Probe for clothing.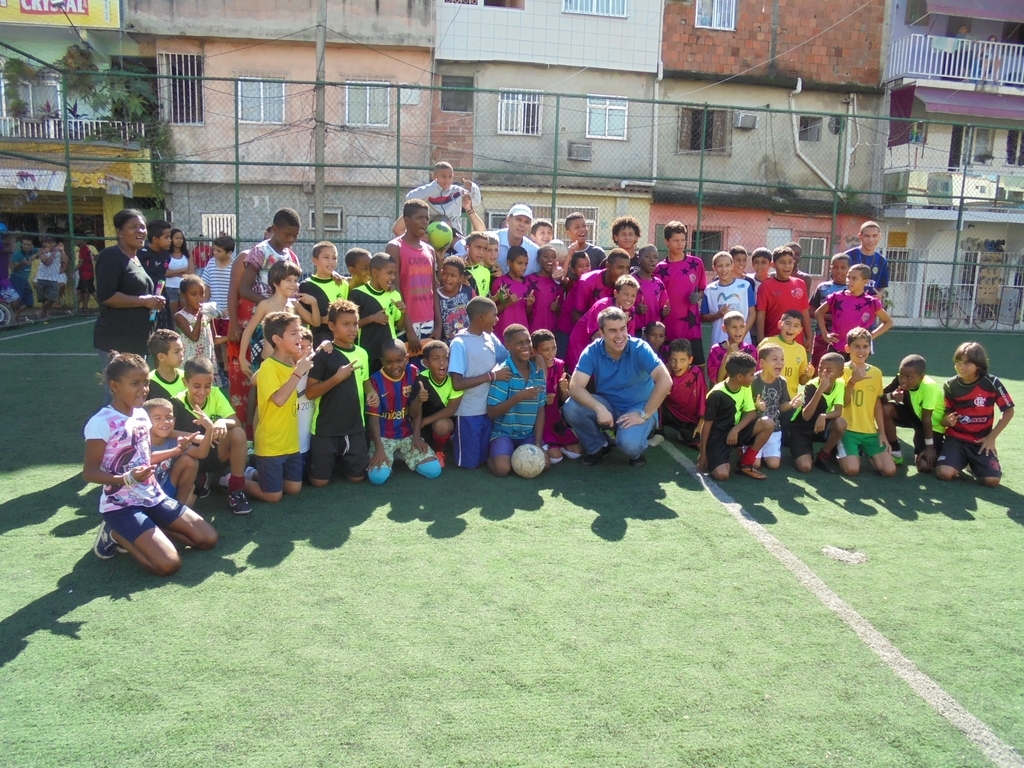
Probe result: BBox(699, 274, 757, 342).
